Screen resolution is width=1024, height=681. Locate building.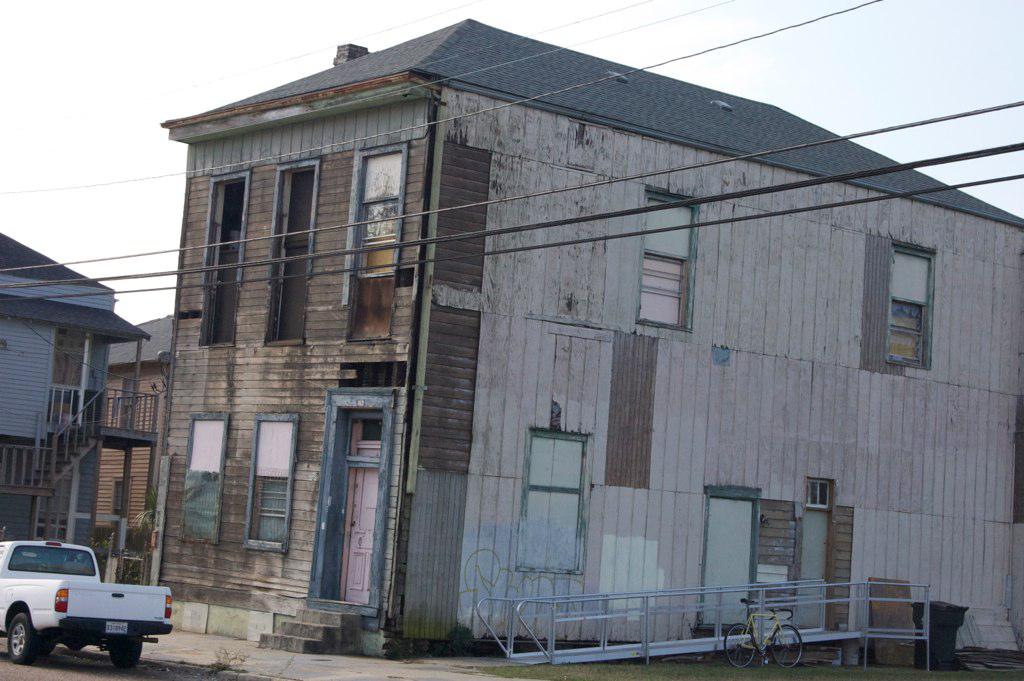
<bbox>97, 19, 1023, 665</bbox>.
